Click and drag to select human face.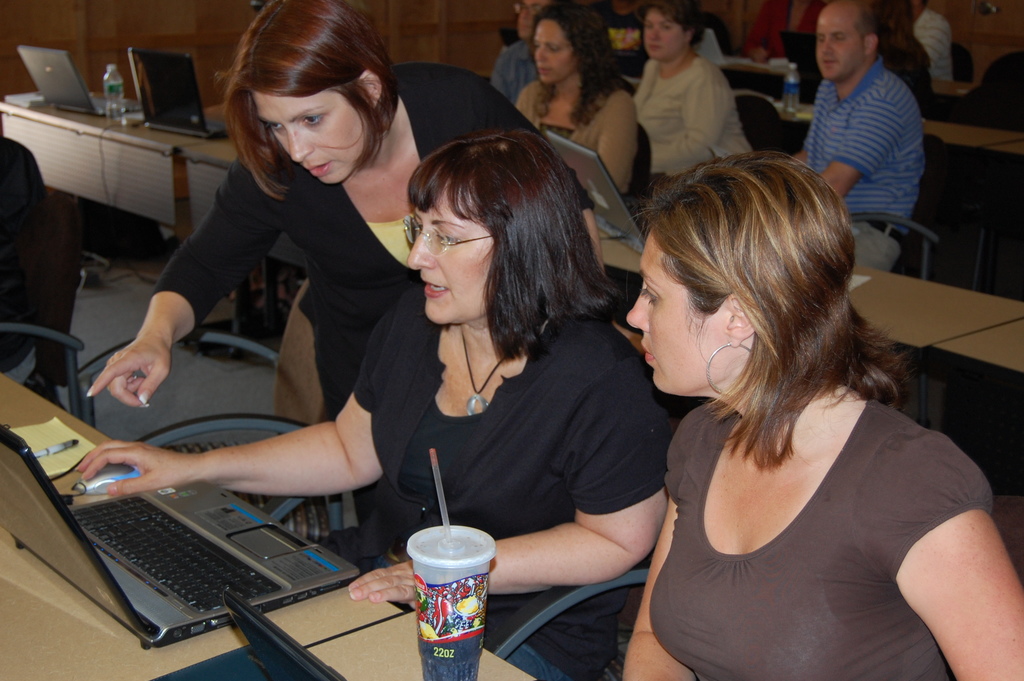
Selection: [x1=257, y1=81, x2=348, y2=192].
